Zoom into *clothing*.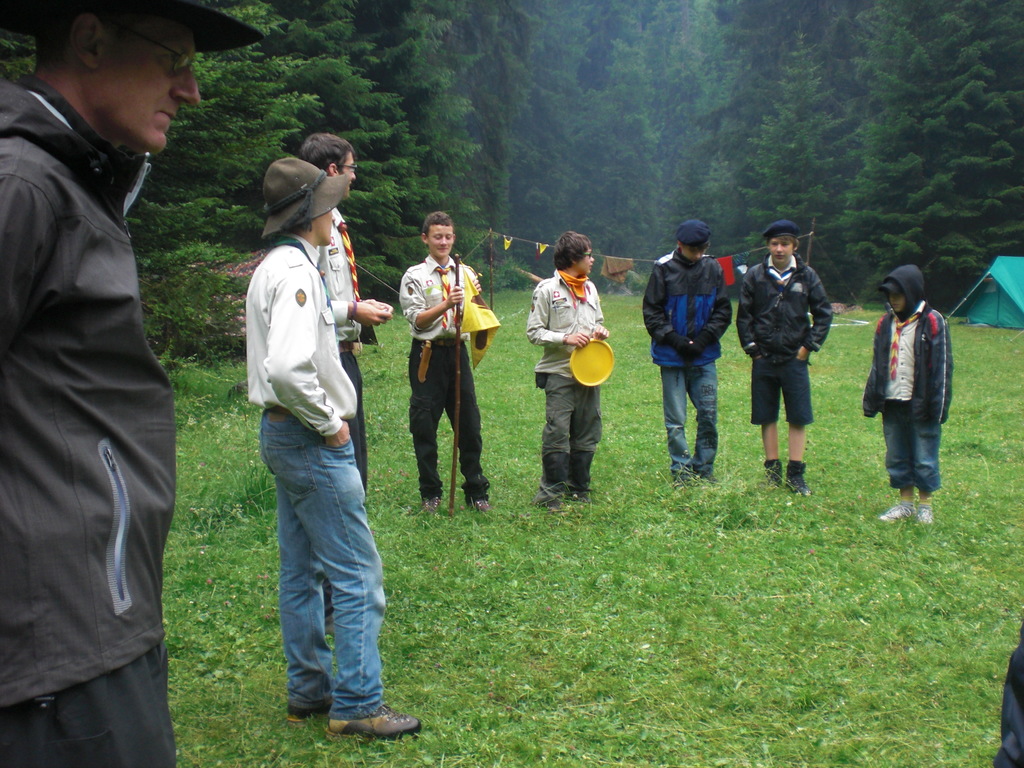
Zoom target: Rect(525, 268, 605, 507).
